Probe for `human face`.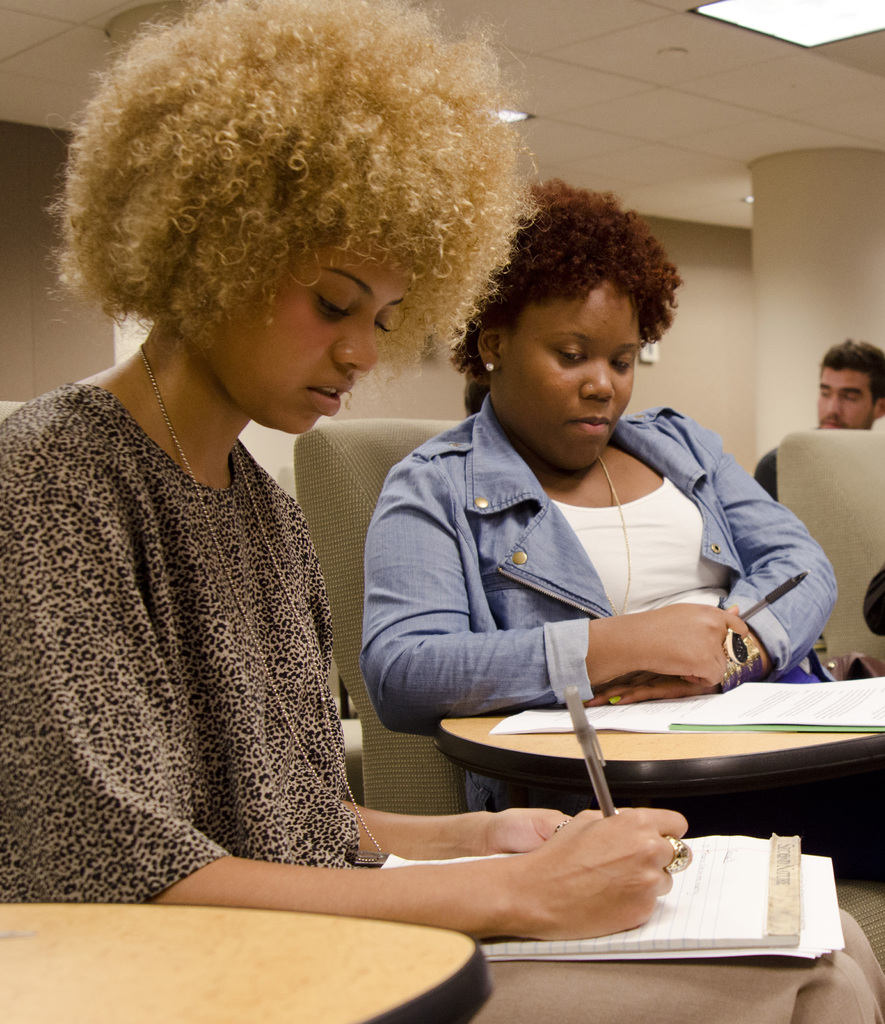
Probe result: (left=498, top=278, right=638, bottom=476).
